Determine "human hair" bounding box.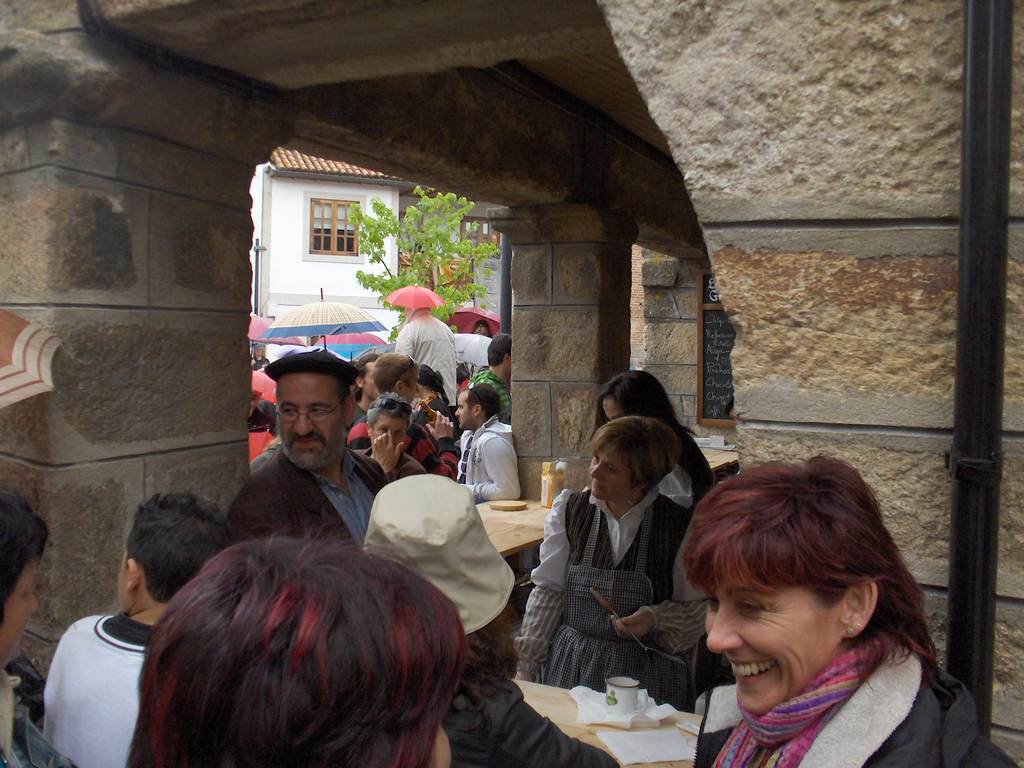
Determined: (366,397,411,433).
